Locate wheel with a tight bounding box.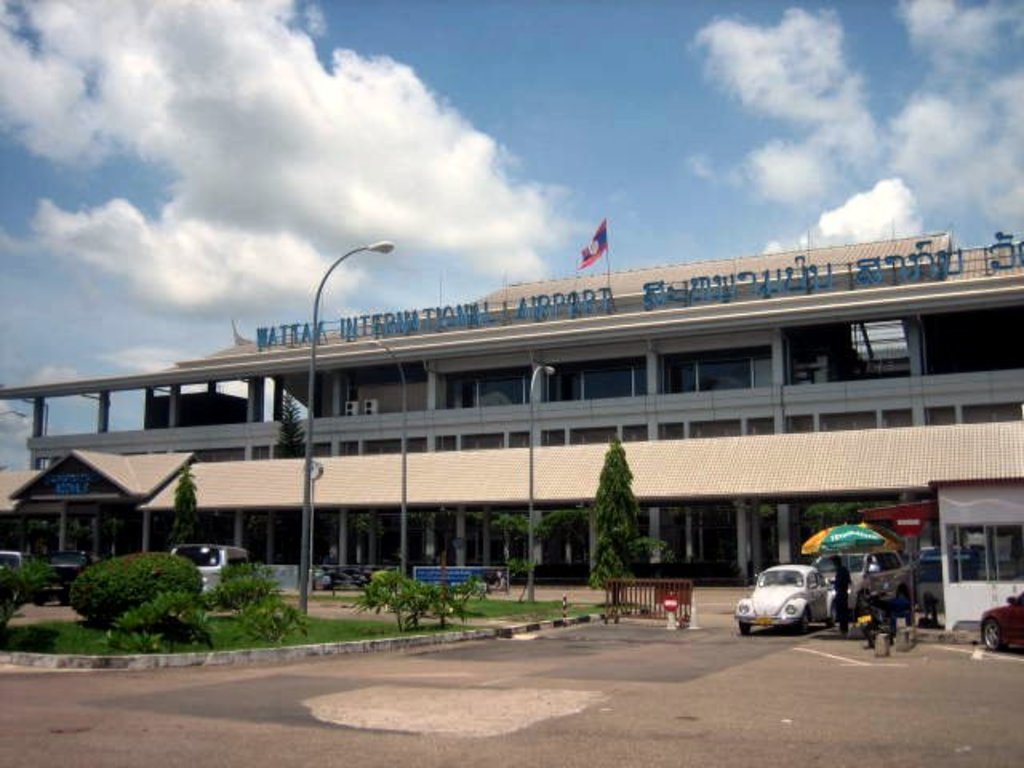
{"left": 794, "top": 605, "right": 808, "bottom": 635}.
